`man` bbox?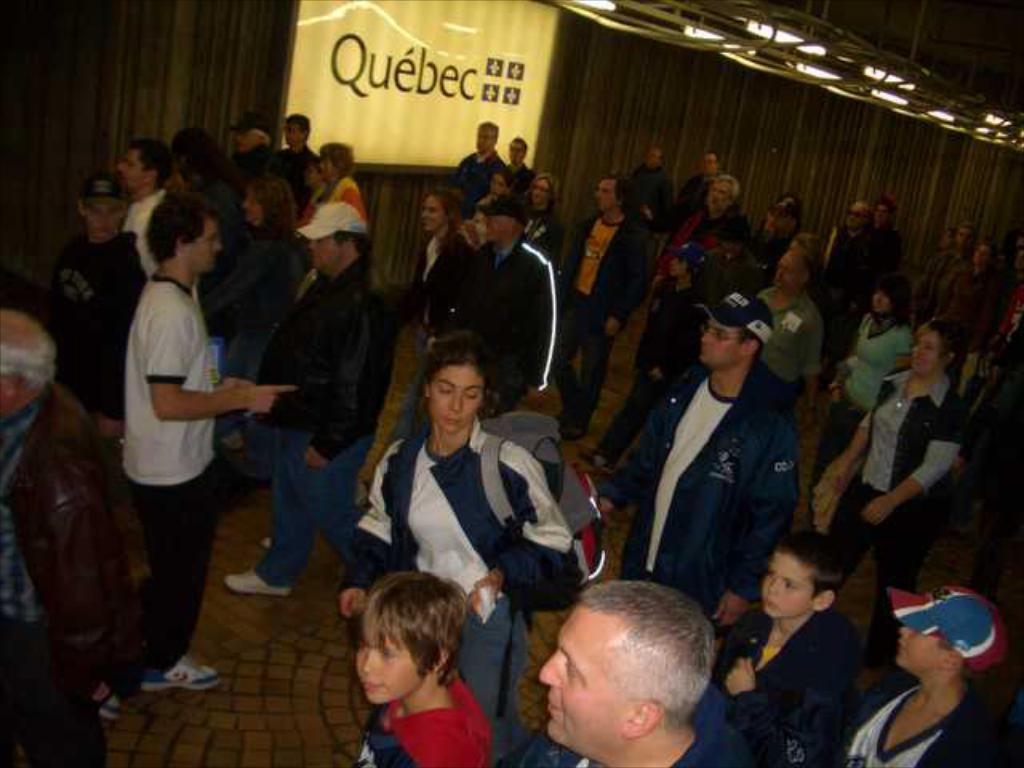
{"x1": 117, "y1": 136, "x2": 176, "y2": 269}
